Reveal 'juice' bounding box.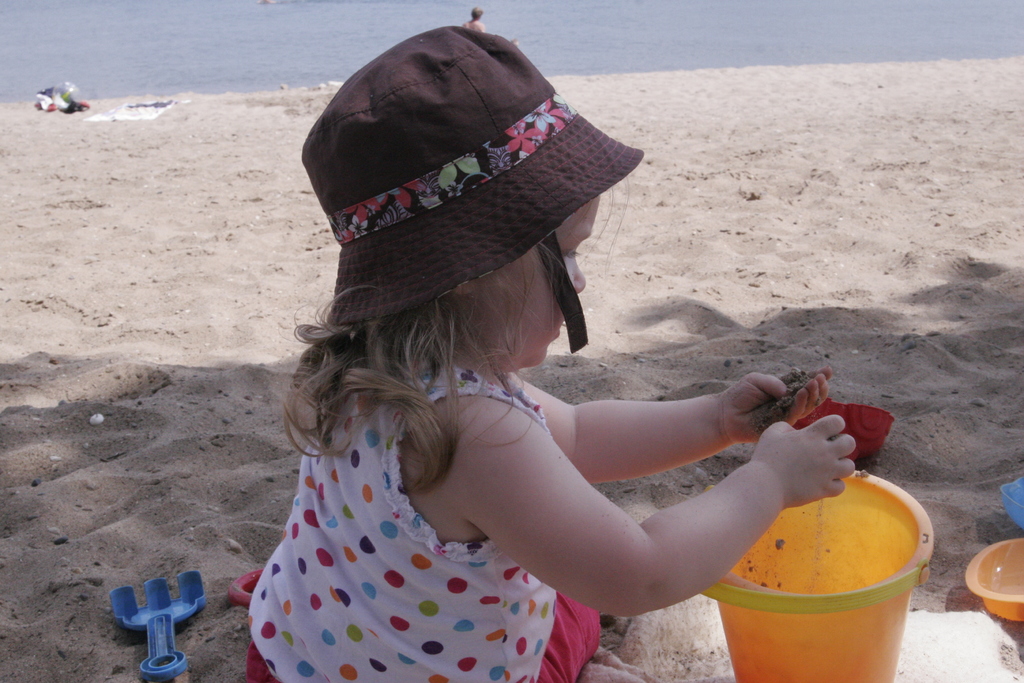
Revealed: bbox=(723, 435, 927, 682).
